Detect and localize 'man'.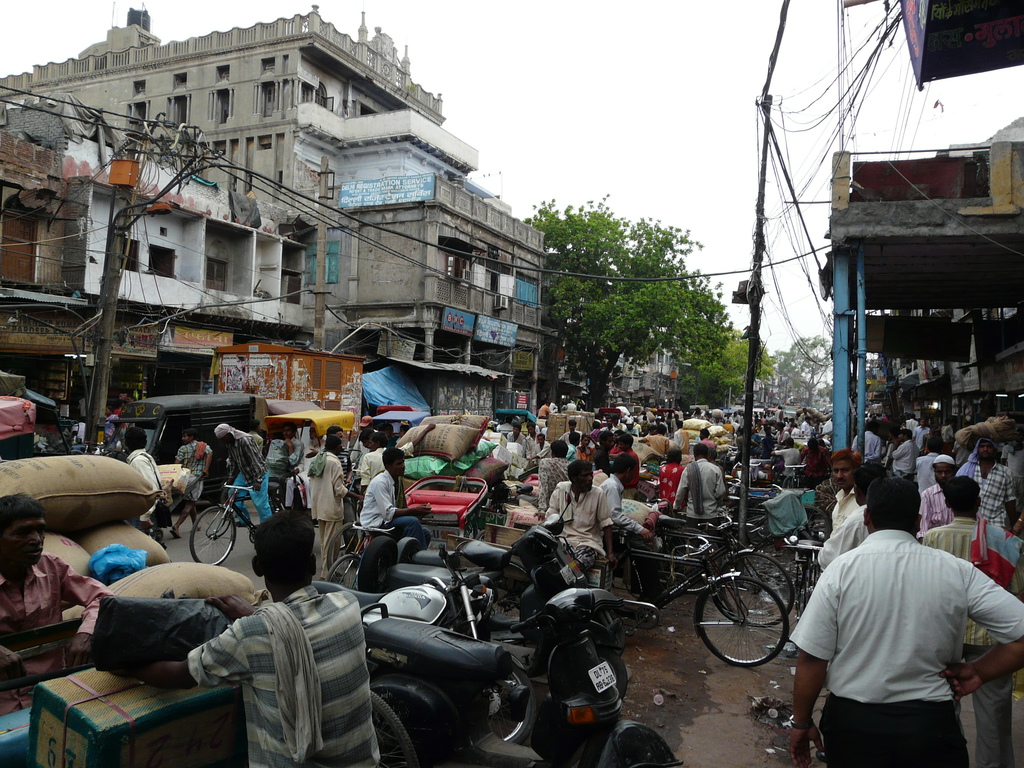
Localized at [605, 428, 632, 475].
